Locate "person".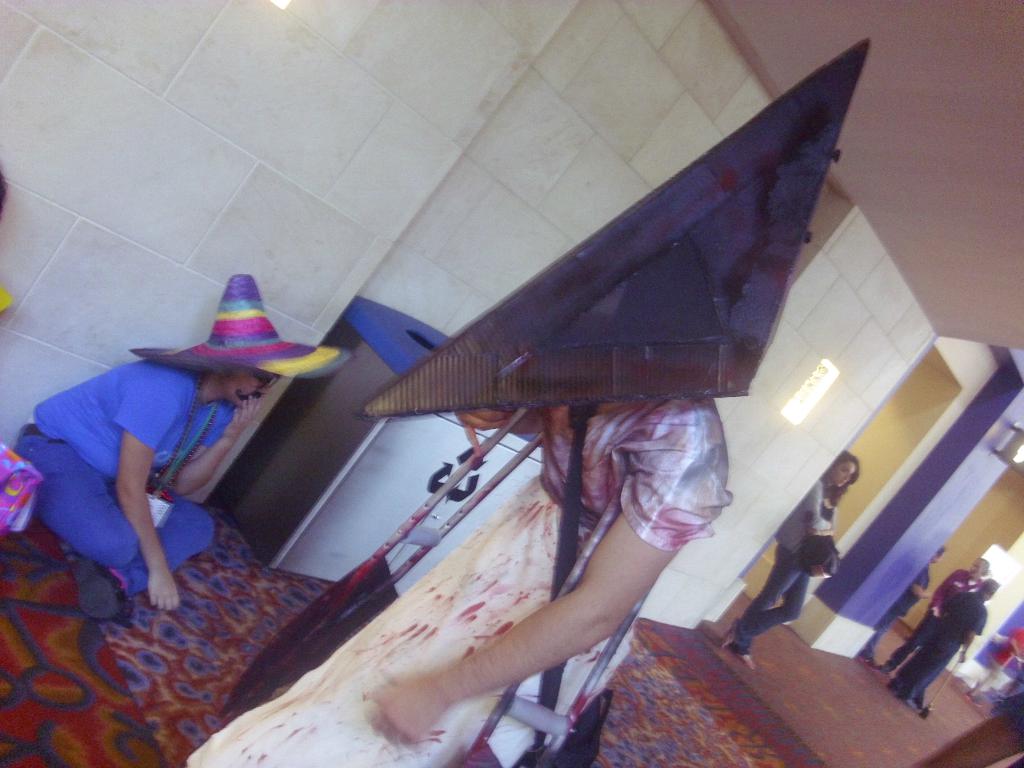
Bounding box: [left=185, top=397, right=726, bottom=767].
